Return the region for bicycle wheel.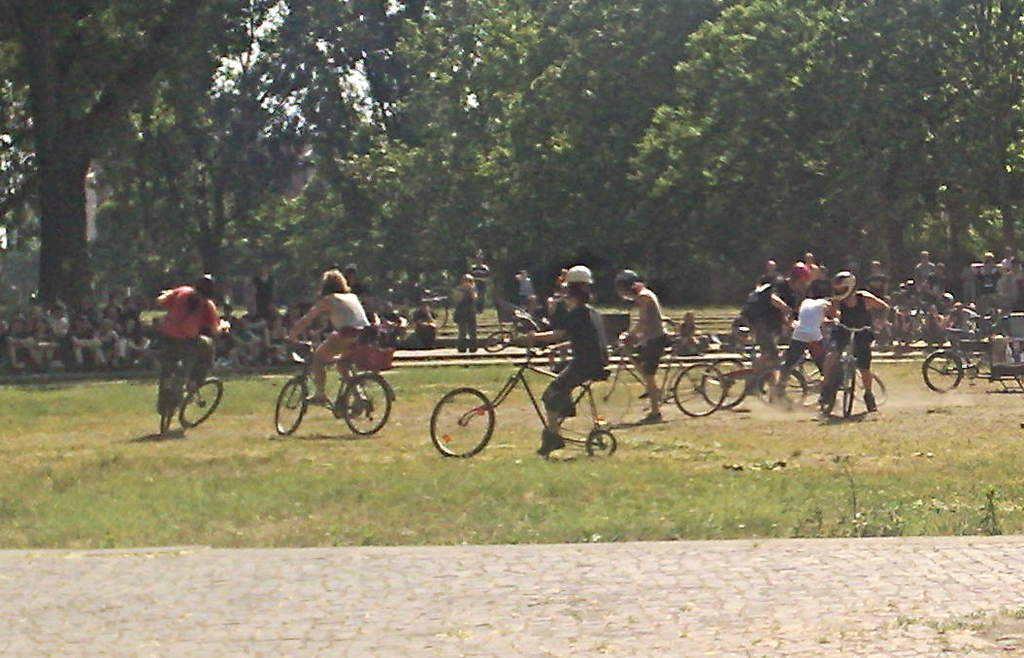
rect(180, 379, 225, 434).
